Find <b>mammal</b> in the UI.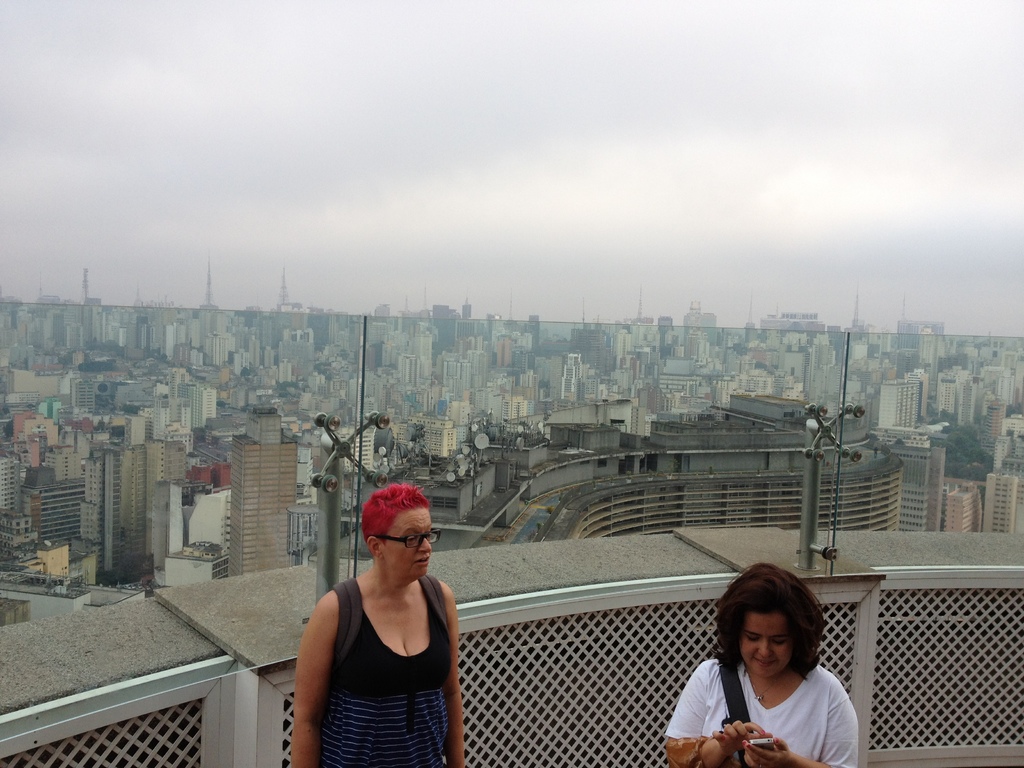
UI element at box=[288, 483, 465, 767].
